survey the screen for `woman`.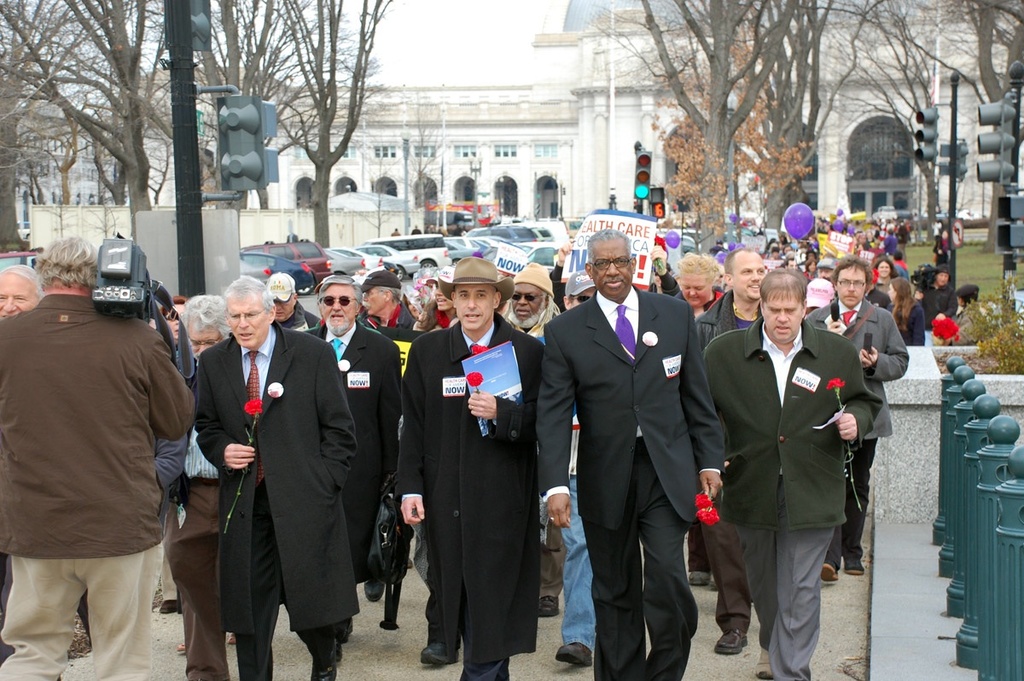
Survey found: 673:252:726:591.
